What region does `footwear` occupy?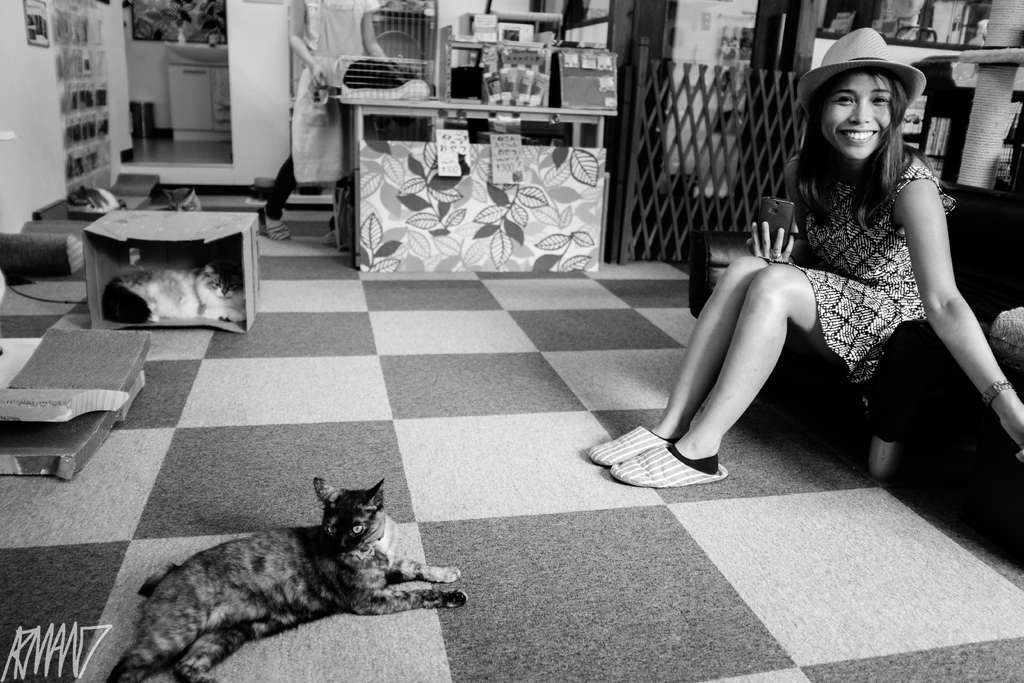
locate(266, 222, 295, 241).
